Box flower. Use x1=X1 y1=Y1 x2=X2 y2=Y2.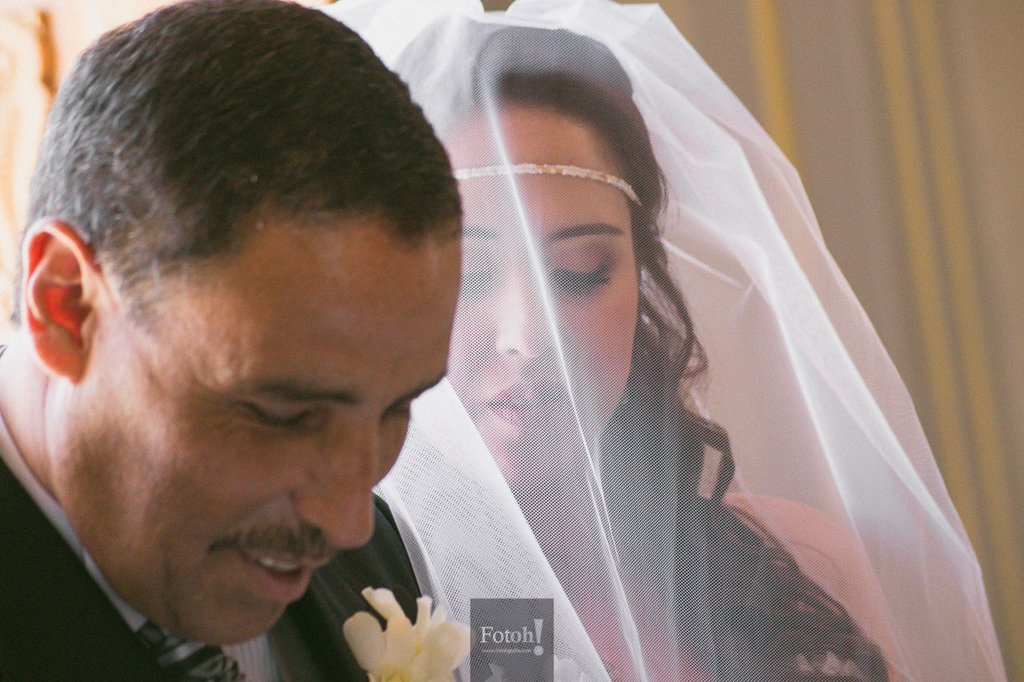
x1=341 y1=581 x2=478 y2=681.
